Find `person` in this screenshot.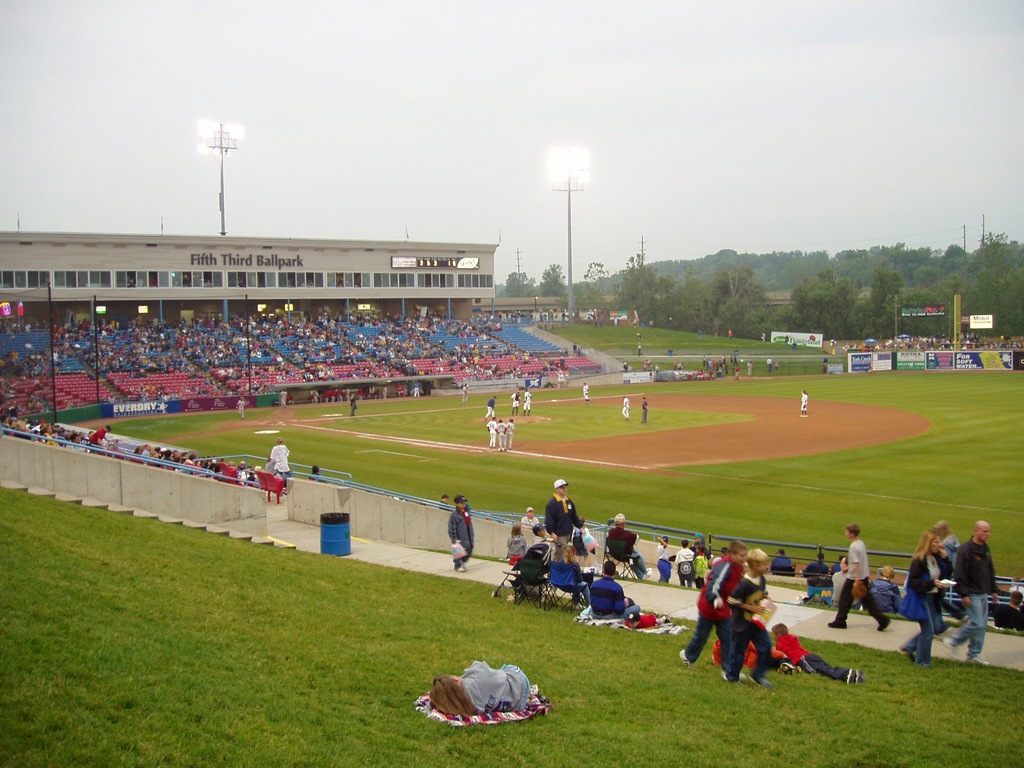
The bounding box for `person` is (x1=673, y1=537, x2=692, y2=590).
